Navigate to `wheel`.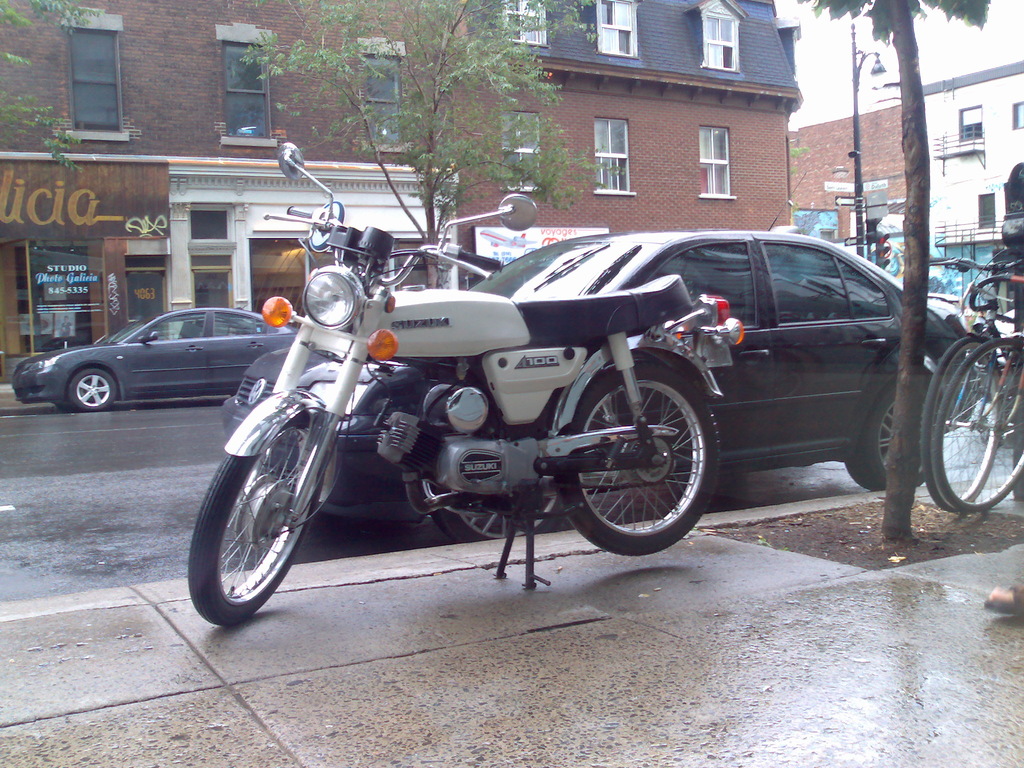
Navigation target: bbox=(847, 386, 934, 492).
